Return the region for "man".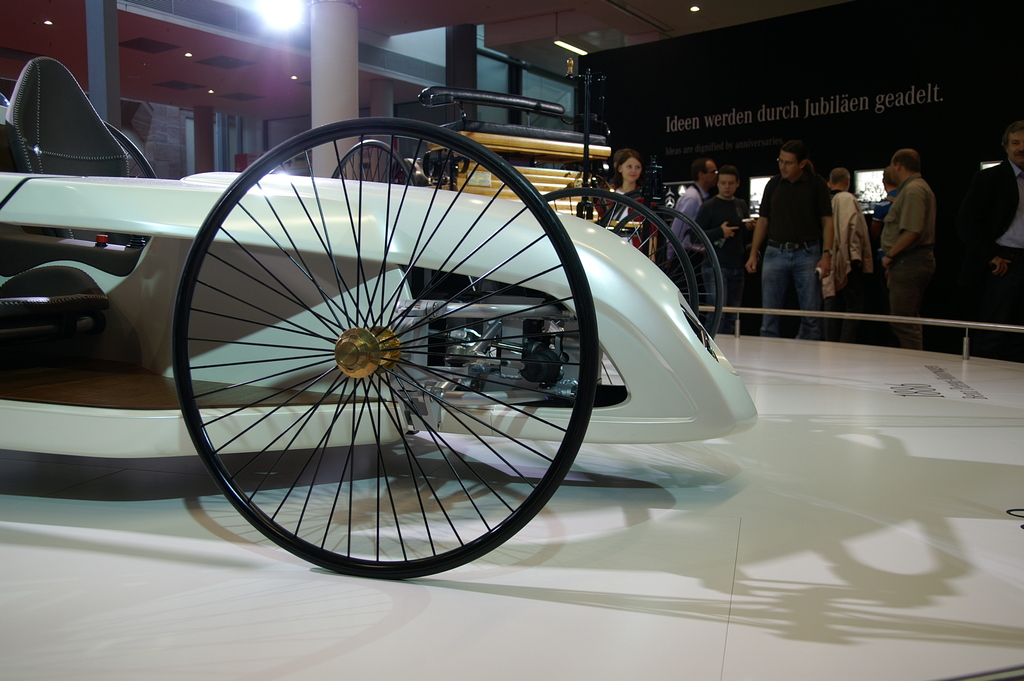
select_region(879, 149, 940, 350).
